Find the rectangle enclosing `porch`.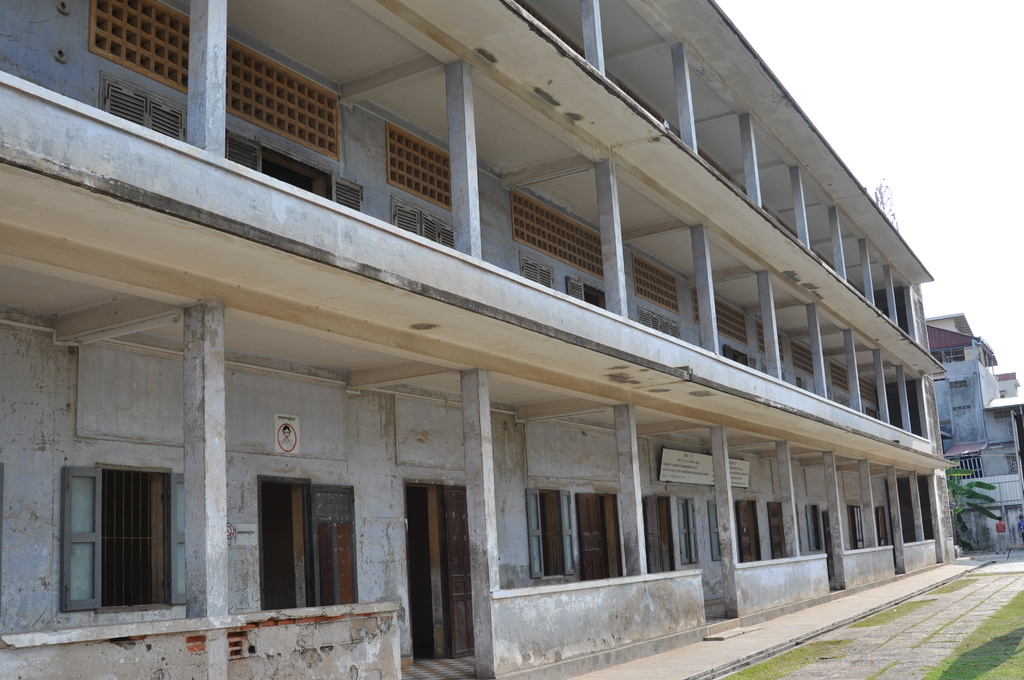
[left=932, top=344, right=997, bottom=376].
